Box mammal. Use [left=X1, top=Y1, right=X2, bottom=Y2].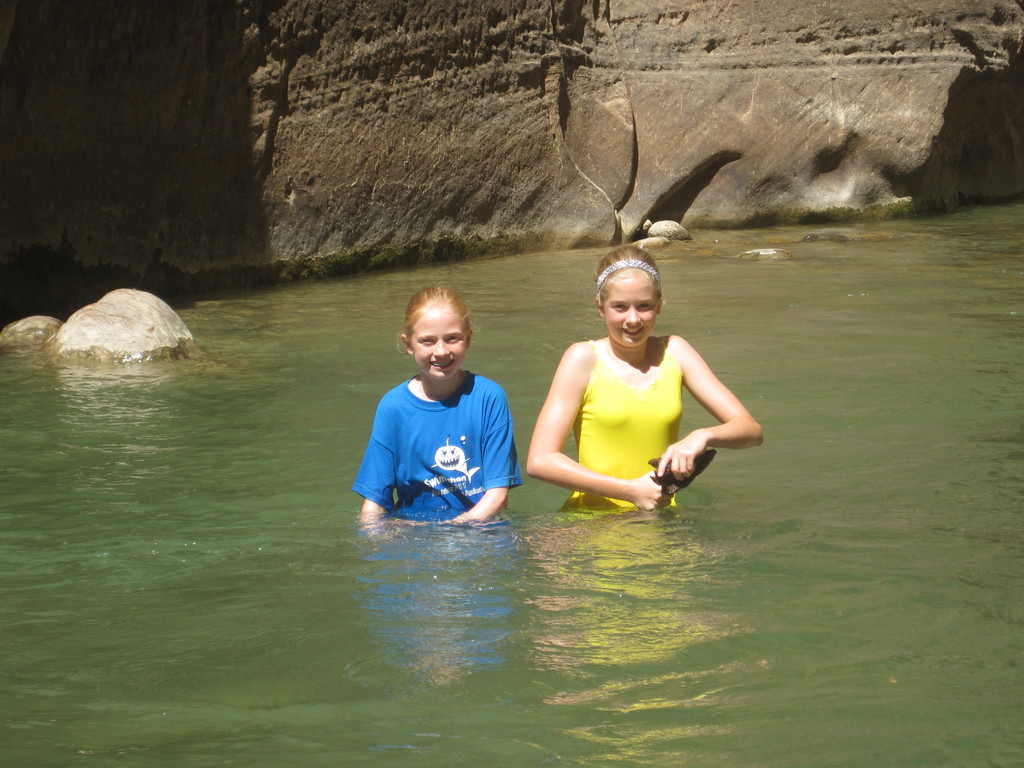
[left=528, top=282, right=749, bottom=559].
